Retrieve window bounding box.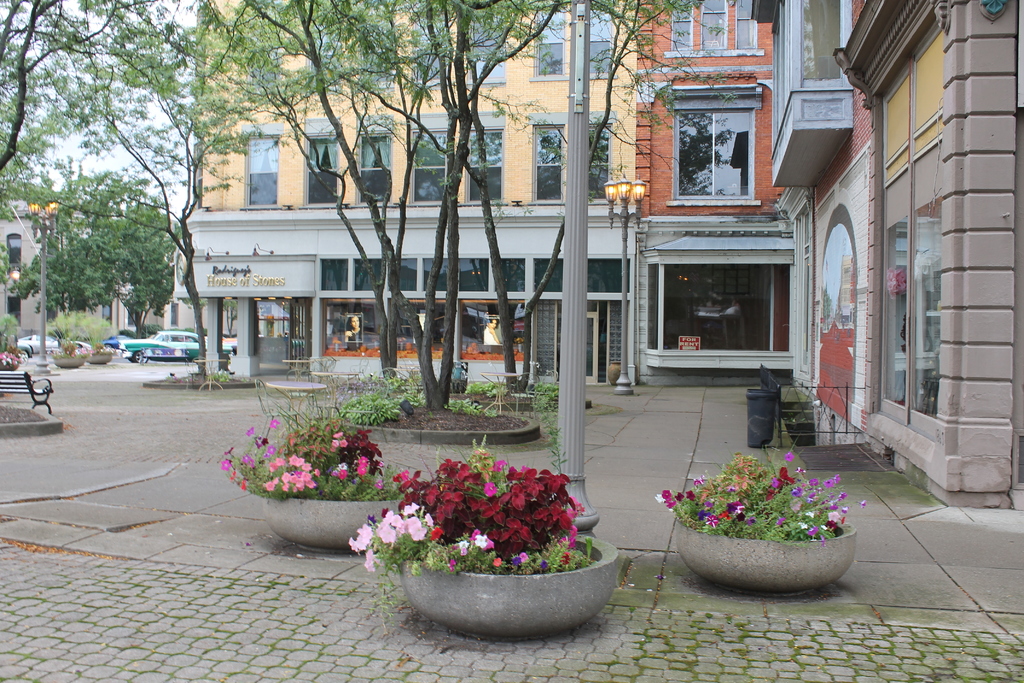
Bounding box: <bbox>404, 113, 449, 210</bbox>.
